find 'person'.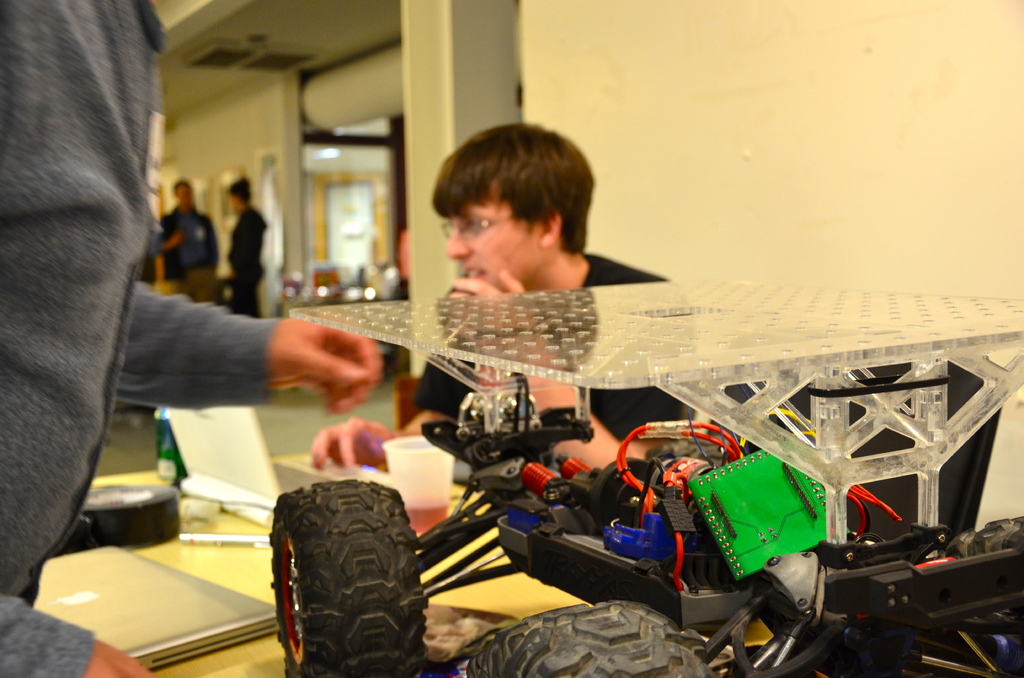
[x1=221, y1=175, x2=271, y2=323].
